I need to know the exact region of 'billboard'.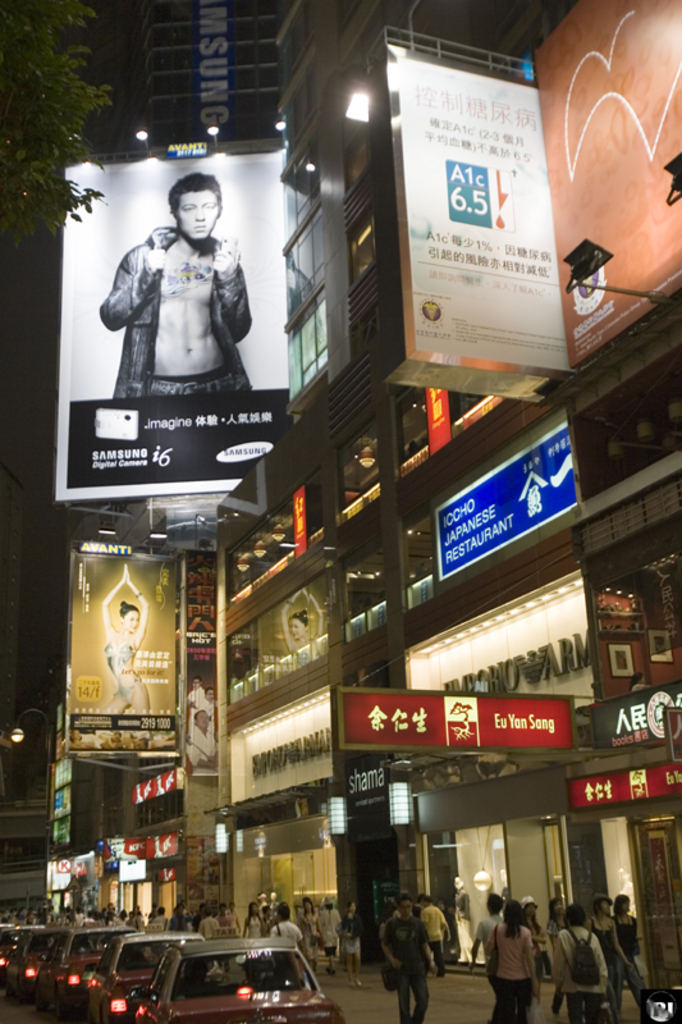
Region: pyautogui.locateOnScreen(134, 771, 180, 806).
